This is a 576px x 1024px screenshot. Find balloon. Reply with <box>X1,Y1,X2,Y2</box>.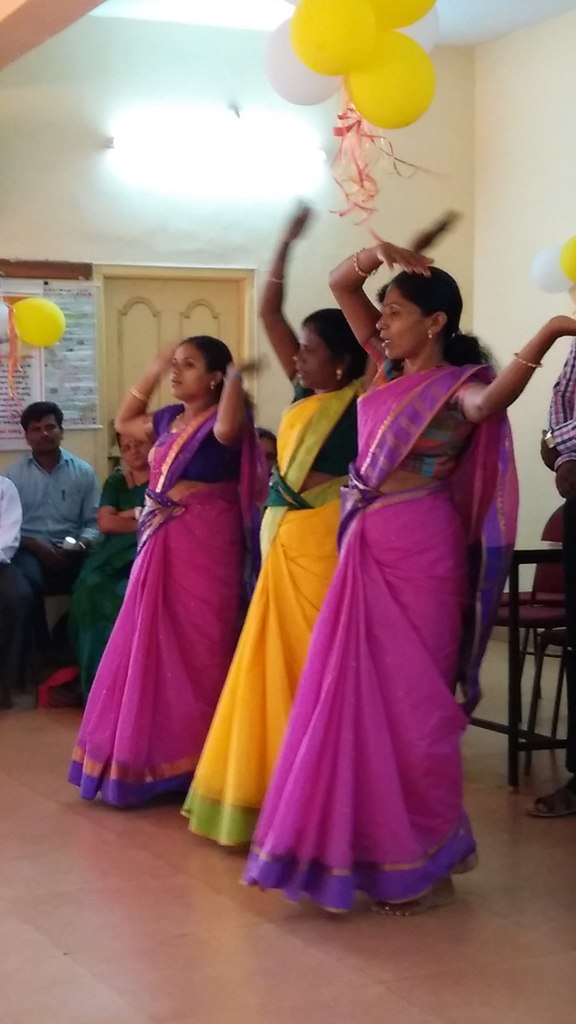
<box>287,0,374,78</box>.
